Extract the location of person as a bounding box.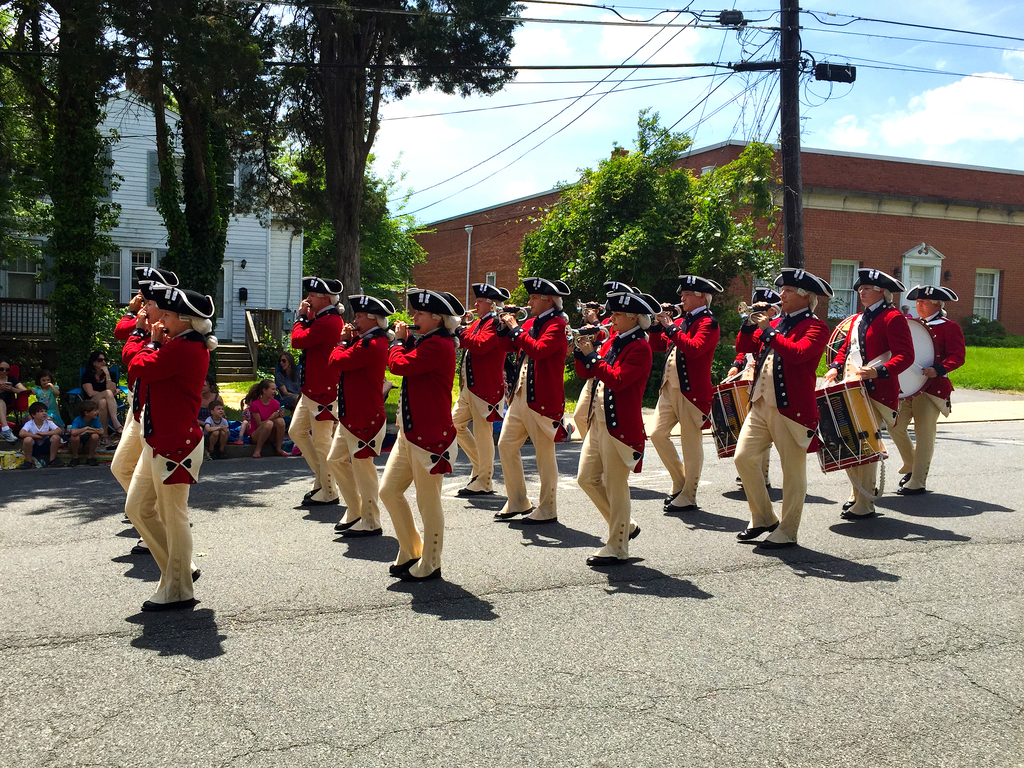
<box>322,294,397,540</box>.
